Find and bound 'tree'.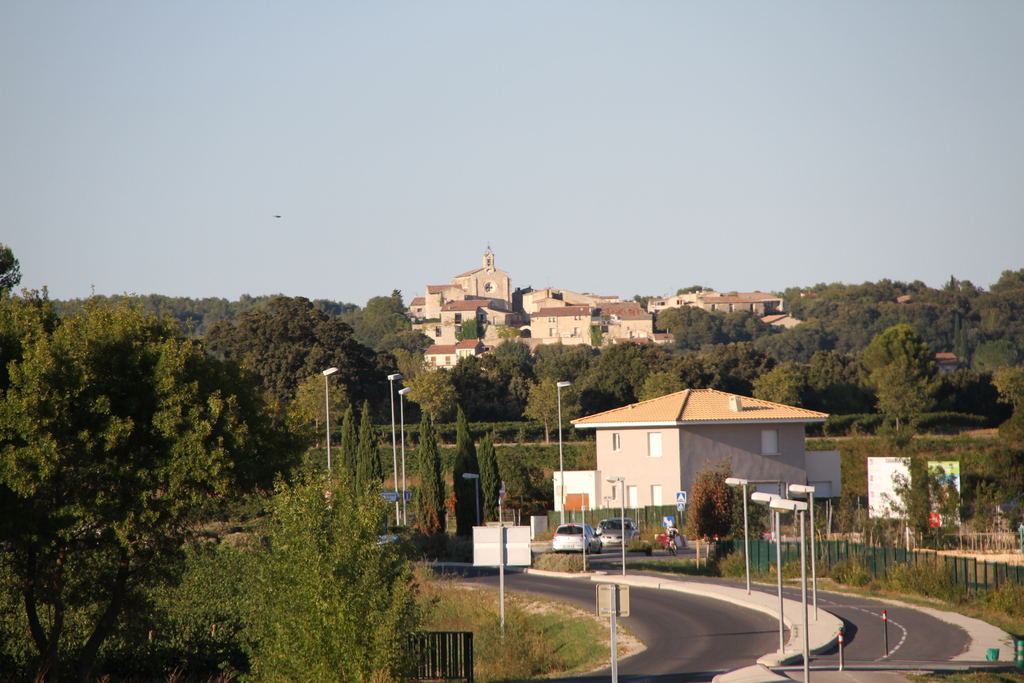
Bound: select_region(514, 382, 588, 442).
